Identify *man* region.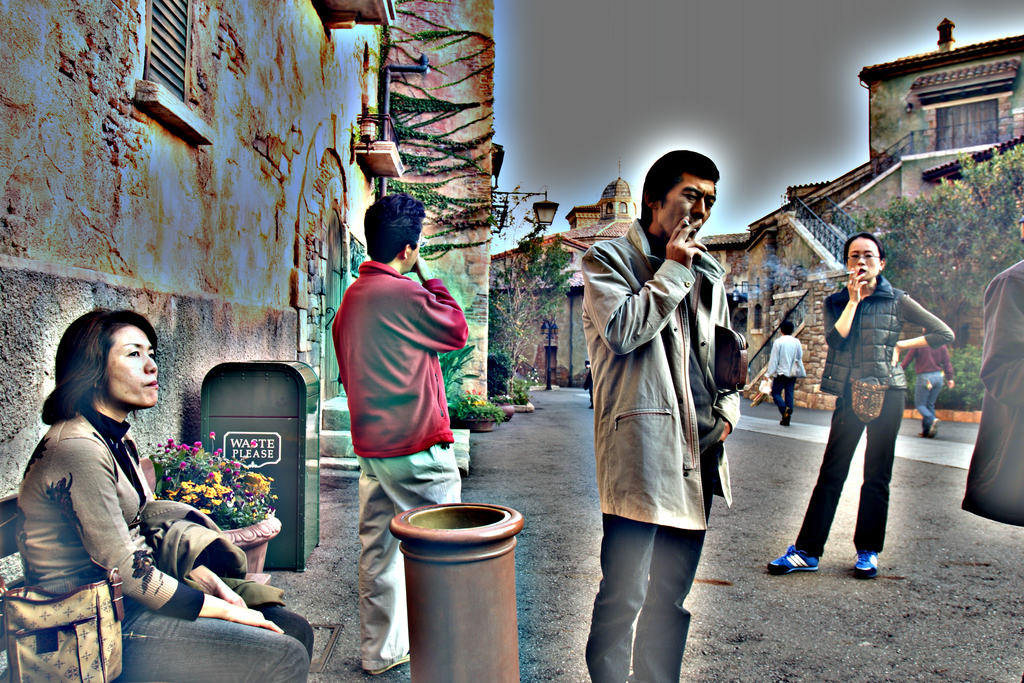
Region: bbox(331, 195, 468, 675).
